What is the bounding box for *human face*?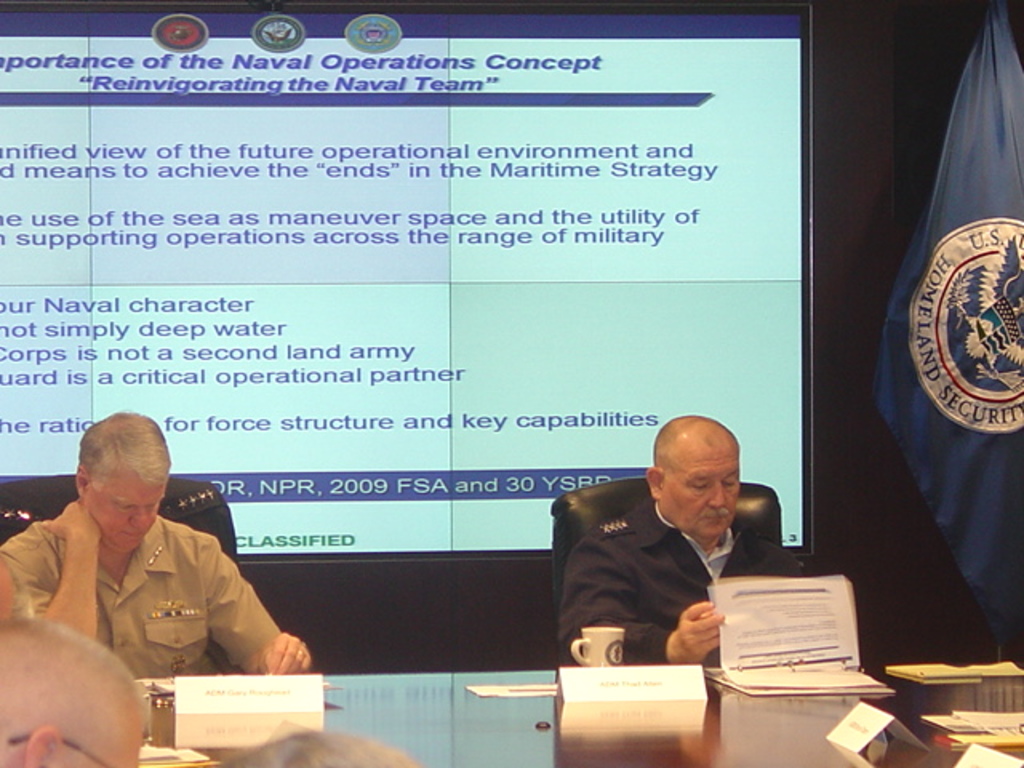
box=[656, 434, 739, 536].
